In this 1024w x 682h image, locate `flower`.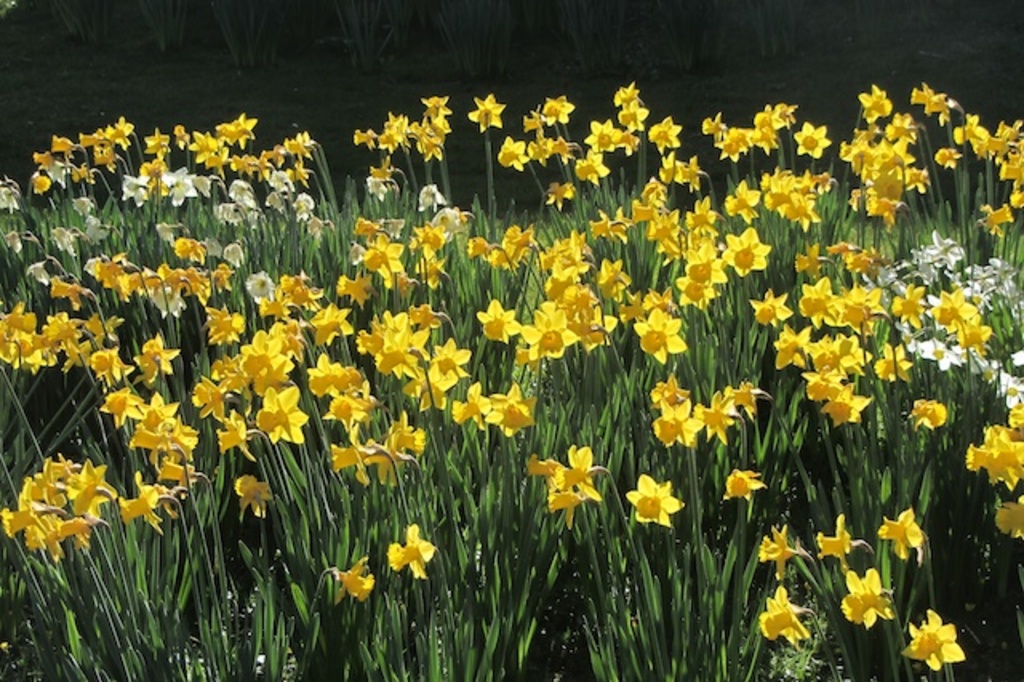
Bounding box: (219,416,266,455).
